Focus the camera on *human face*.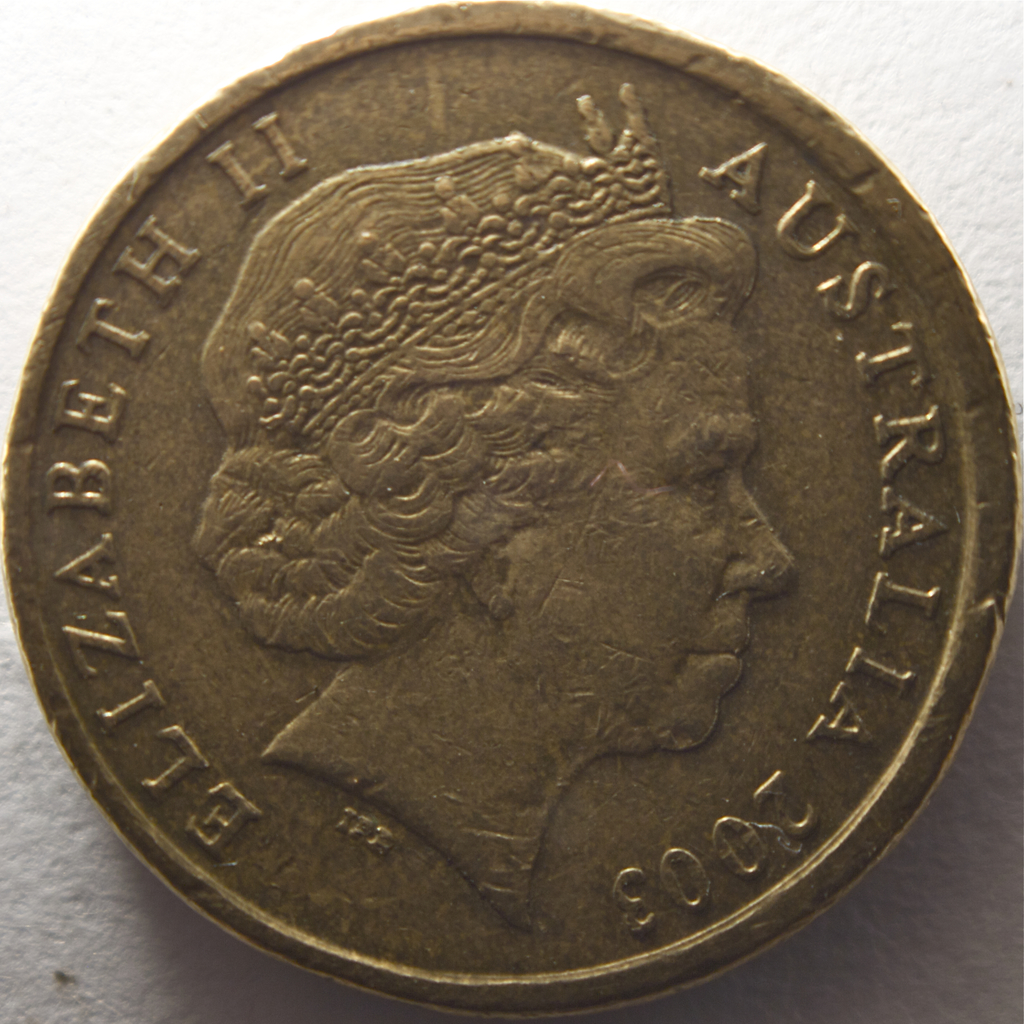
Focus region: 540 342 788 736.
